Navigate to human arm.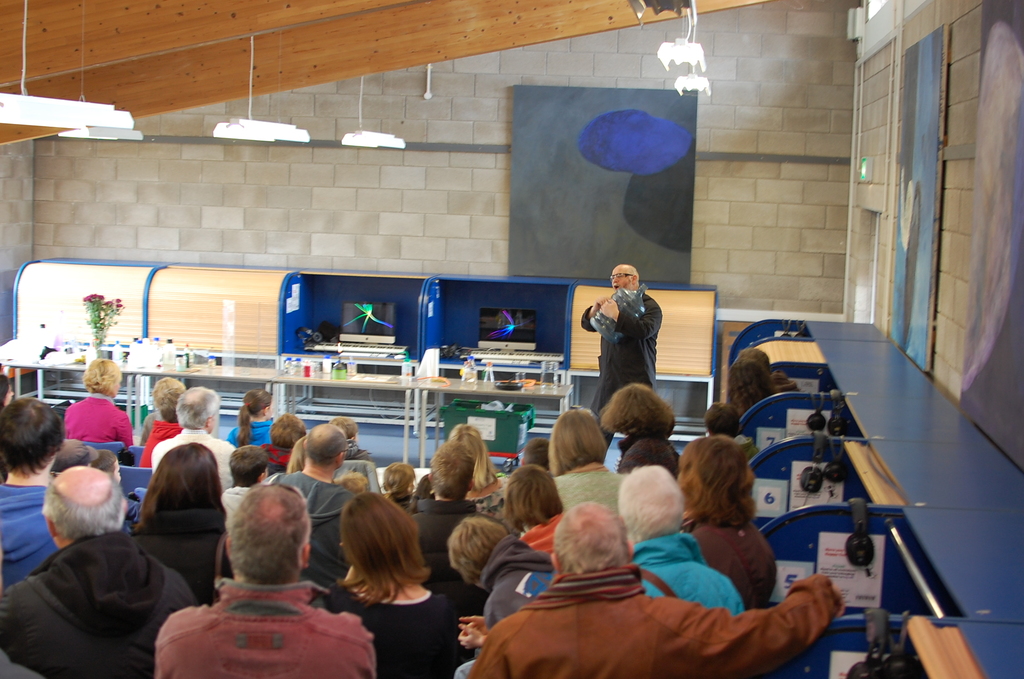
Navigation target: bbox(456, 612, 483, 649).
